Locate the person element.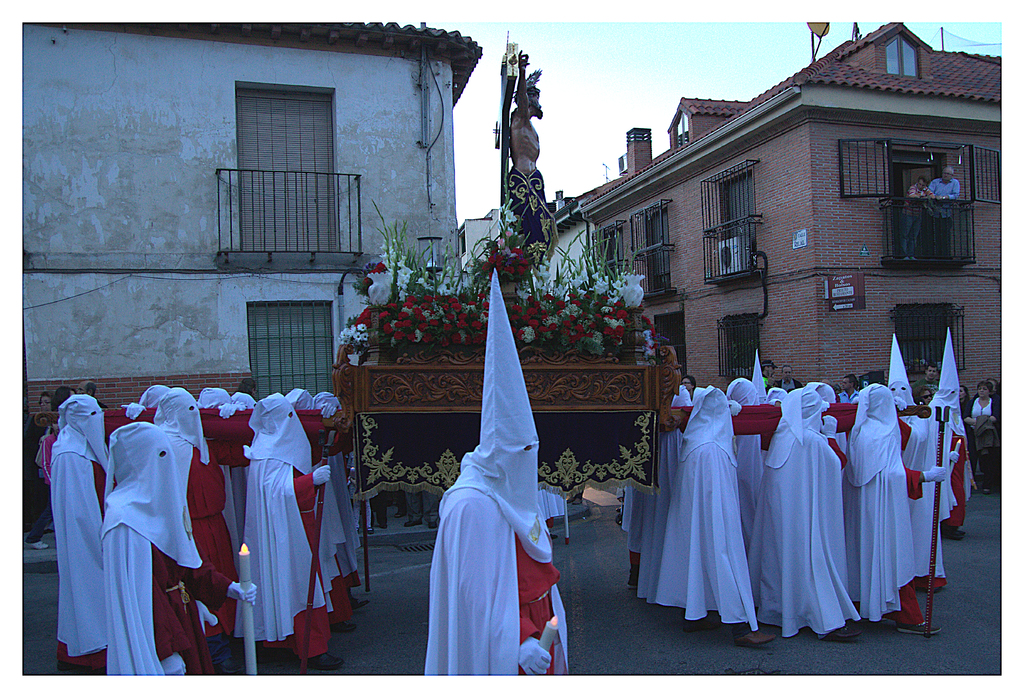
Element bbox: <bbox>494, 37, 566, 311</bbox>.
